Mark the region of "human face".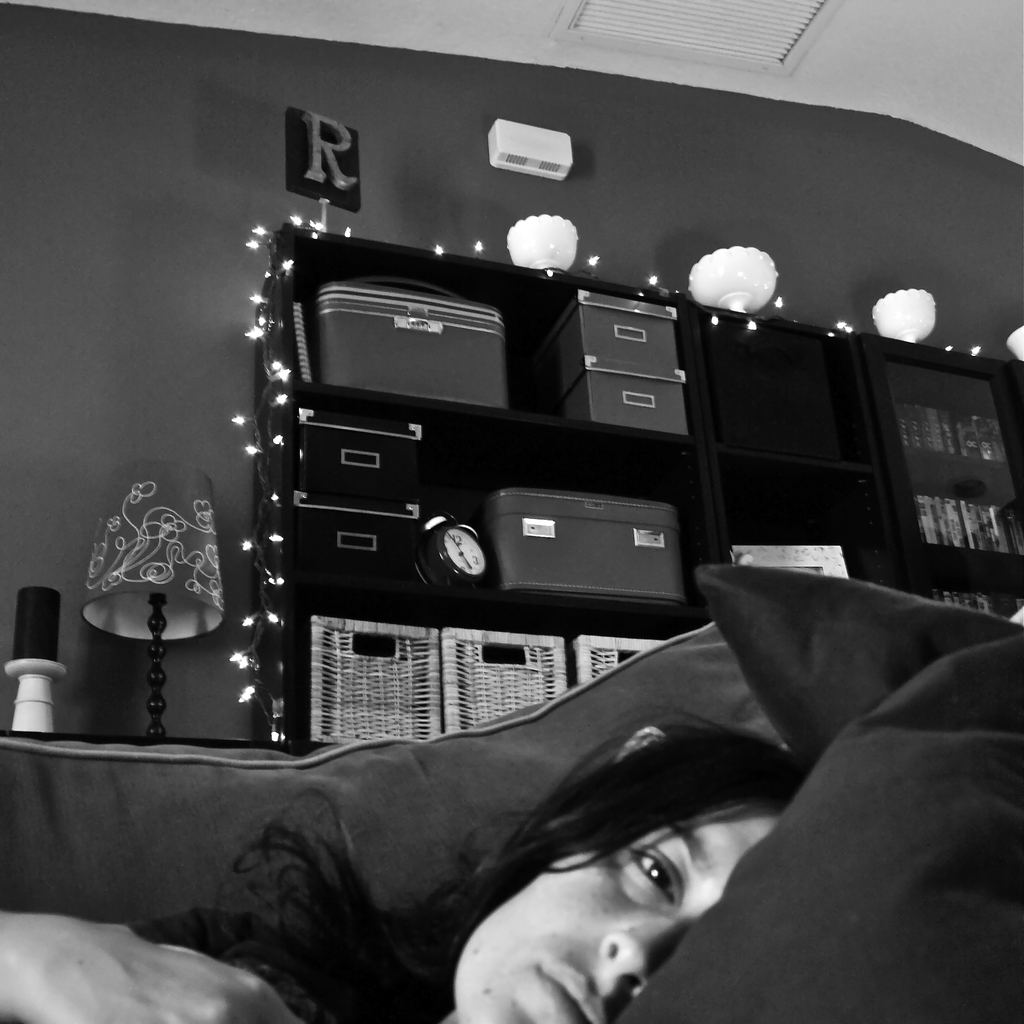
Region: {"left": 450, "top": 819, "right": 781, "bottom": 1023}.
